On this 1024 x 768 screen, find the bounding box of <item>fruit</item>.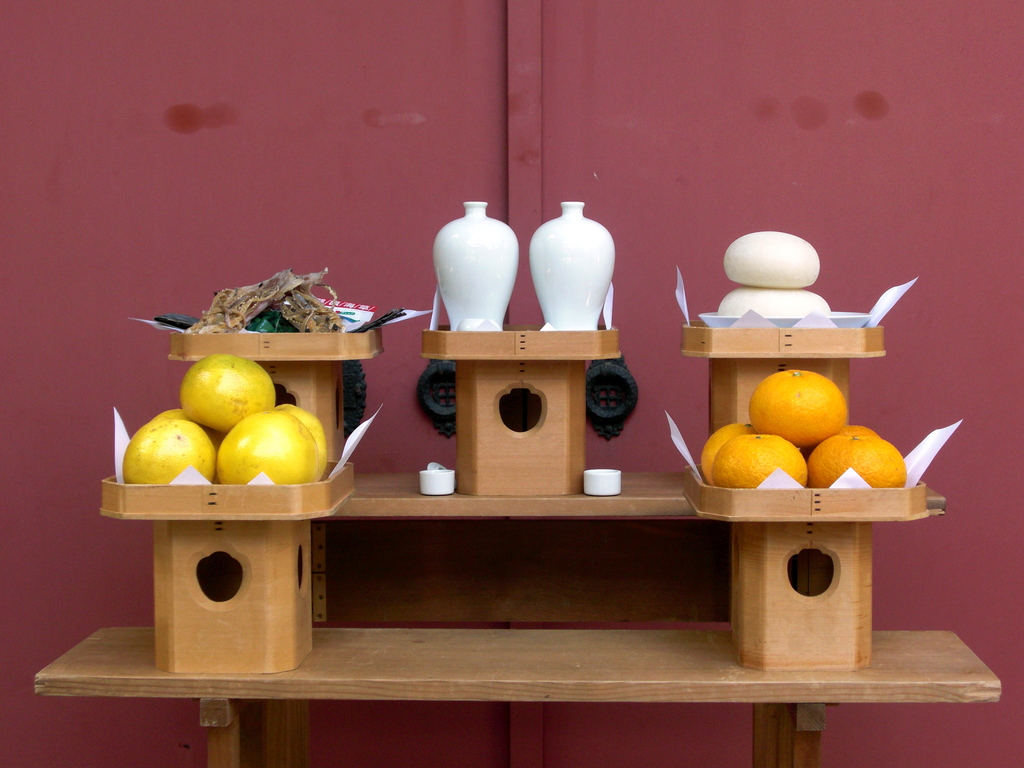
Bounding box: [808, 415, 902, 488].
